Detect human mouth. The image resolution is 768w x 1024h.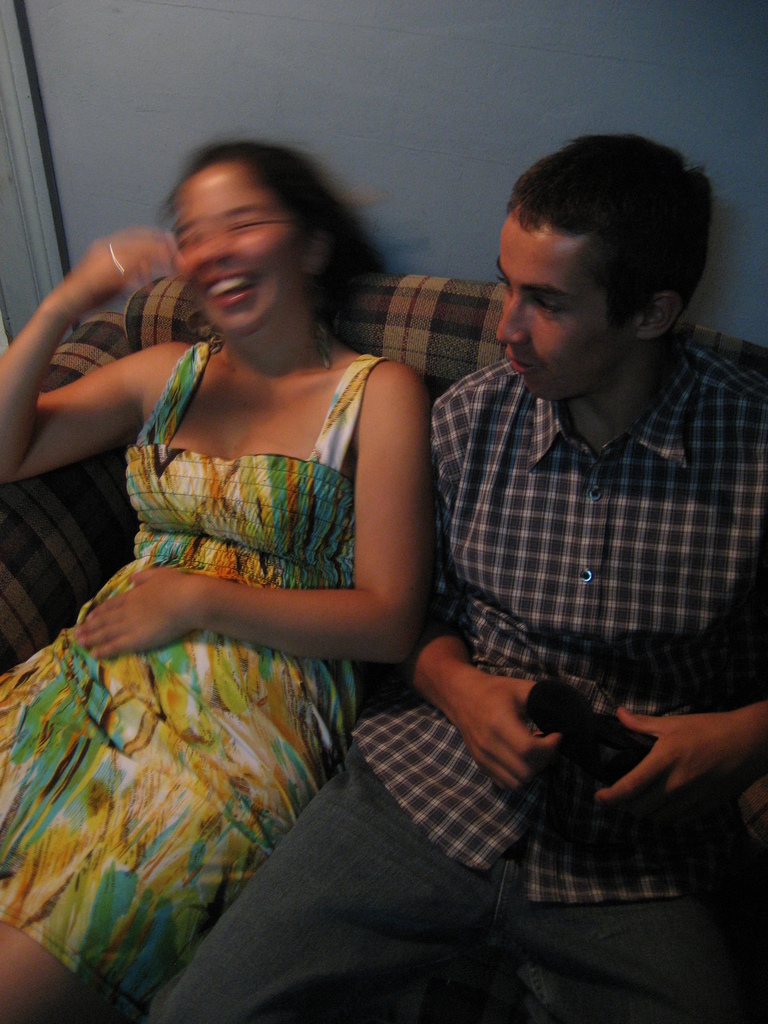
506, 354, 535, 370.
